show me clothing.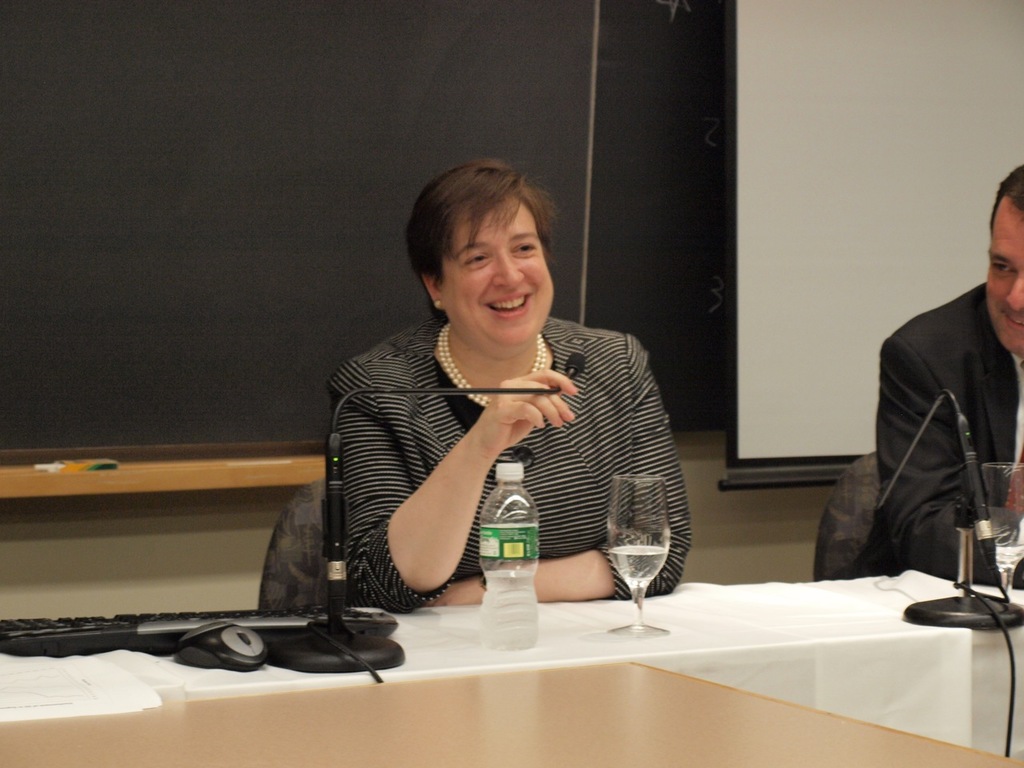
clothing is here: (306, 295, 691, 618).
